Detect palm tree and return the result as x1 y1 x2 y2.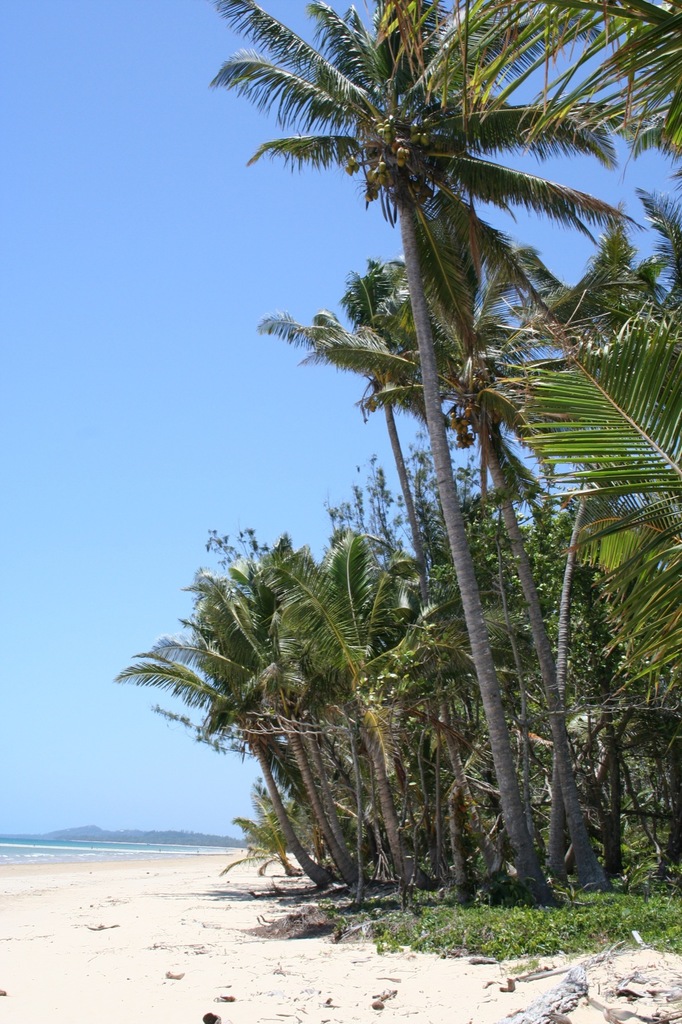
313 241 638 874.
